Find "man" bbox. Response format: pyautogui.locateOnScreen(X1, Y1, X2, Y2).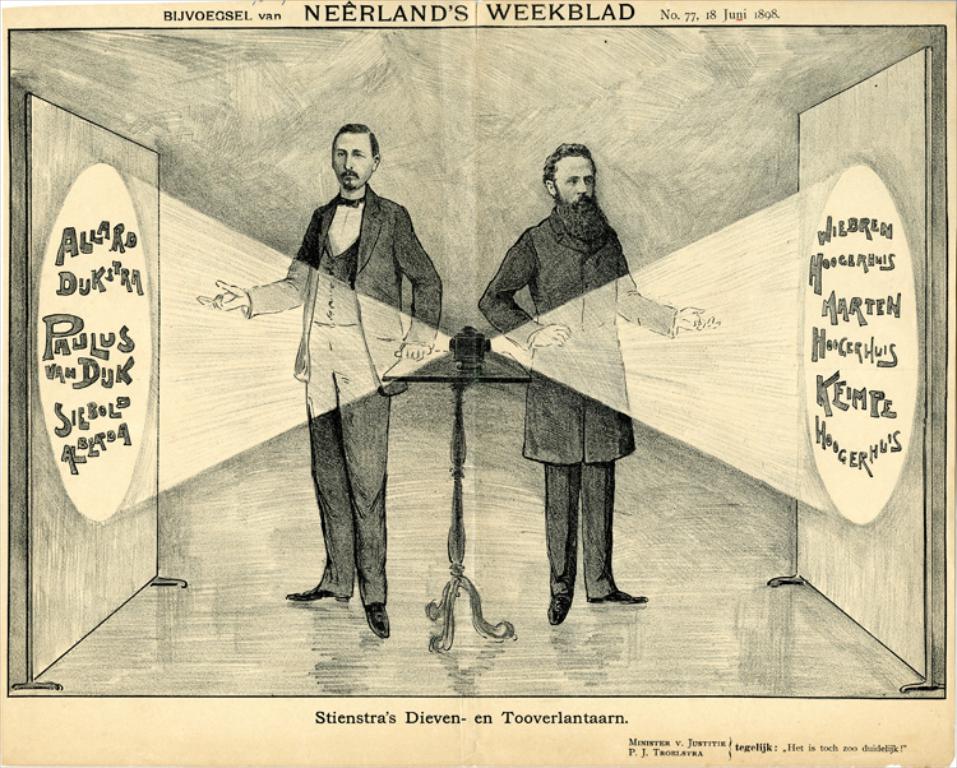
pyautogui.locateOnScreen(476, 139, 717, 624).
